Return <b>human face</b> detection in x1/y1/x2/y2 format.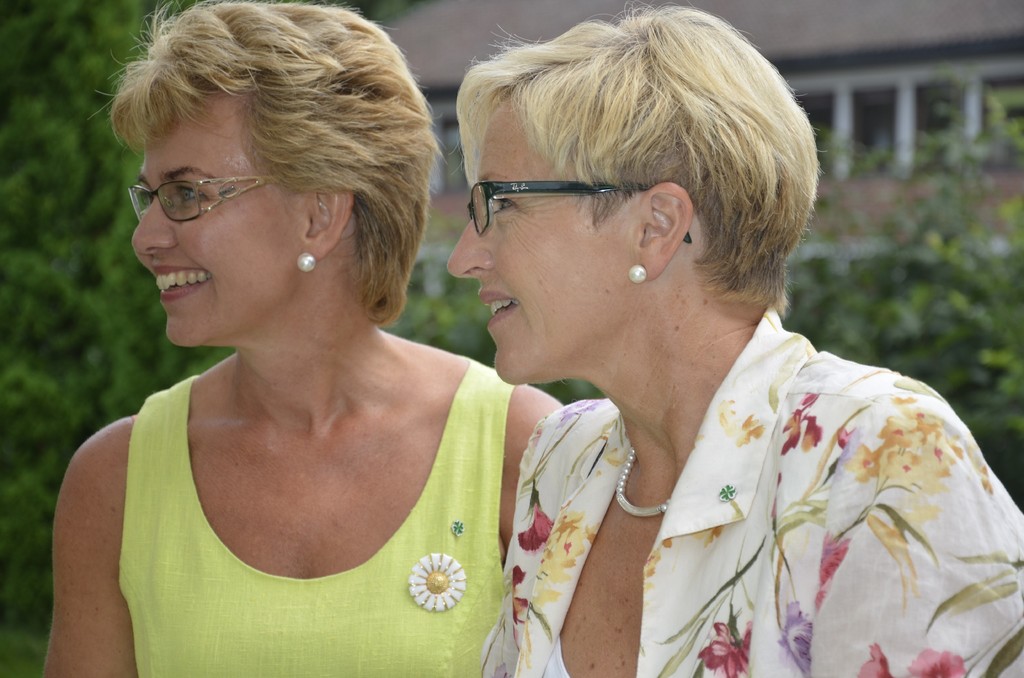
445/104/633/380.
